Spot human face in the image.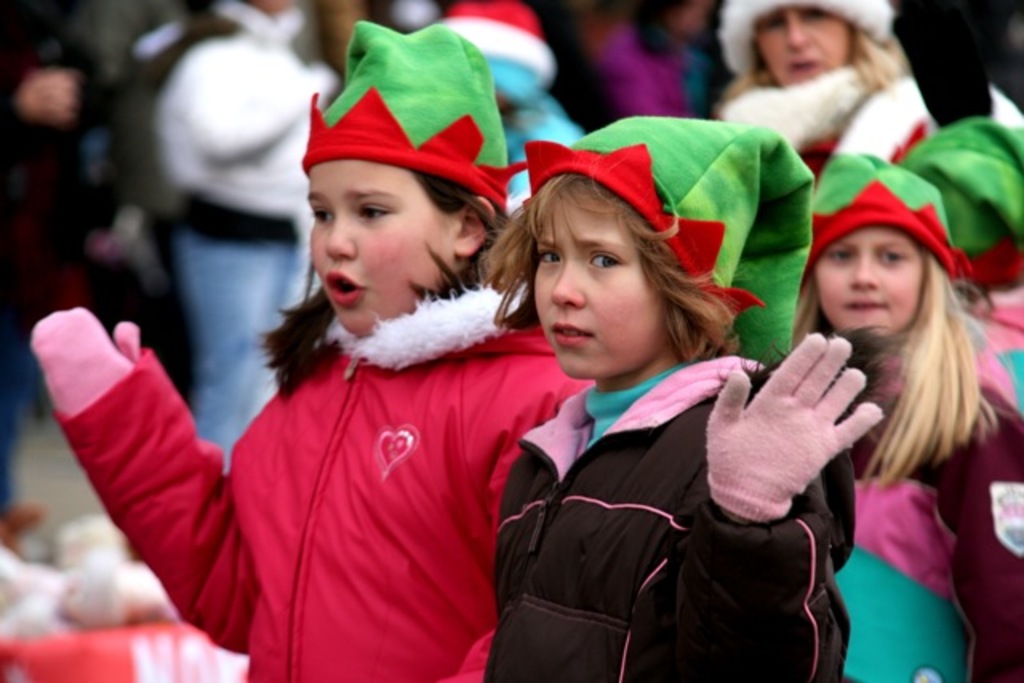
human face found at locate(763, 3, 850, 85).
